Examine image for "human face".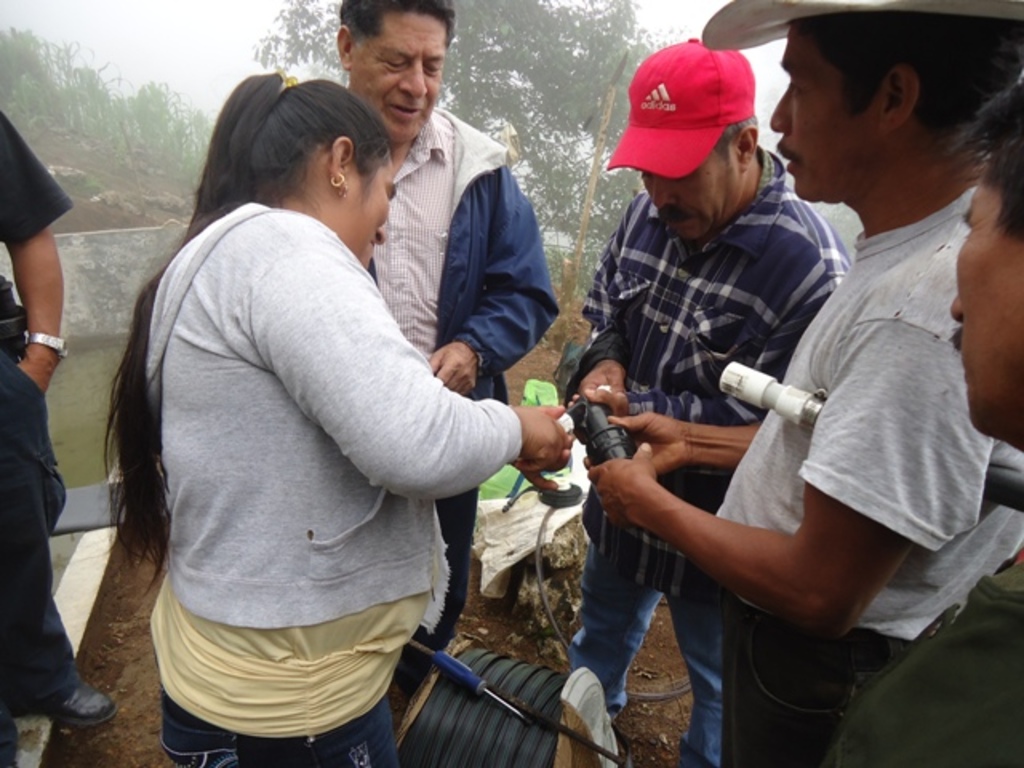
Examination result: box=[349, 11, 446, 142].
